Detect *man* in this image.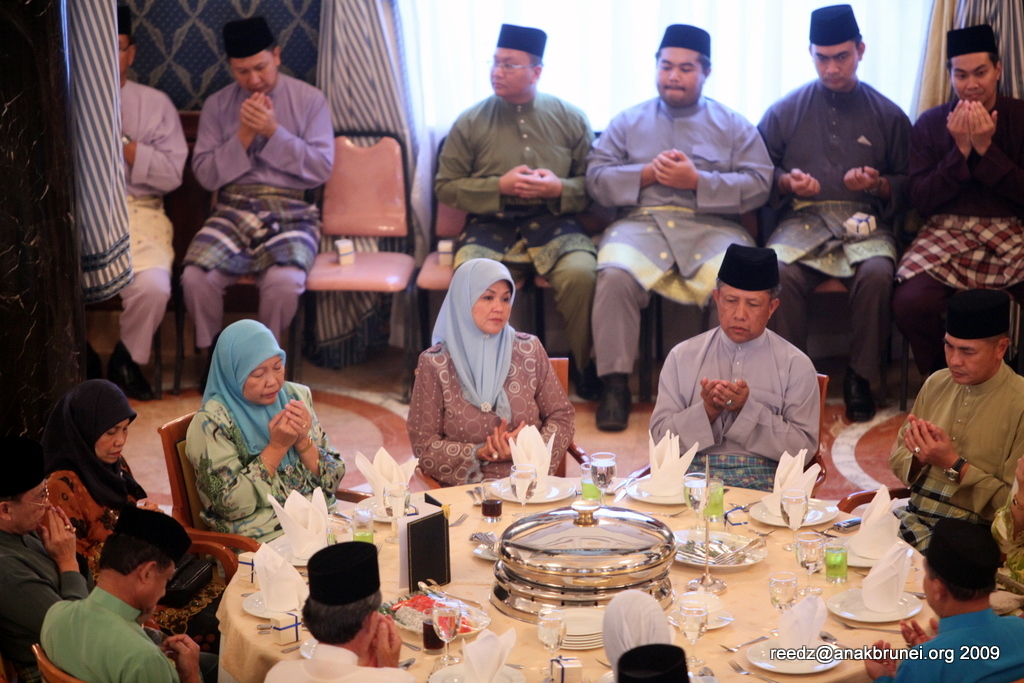
Detection: 864:517:1023:682.
